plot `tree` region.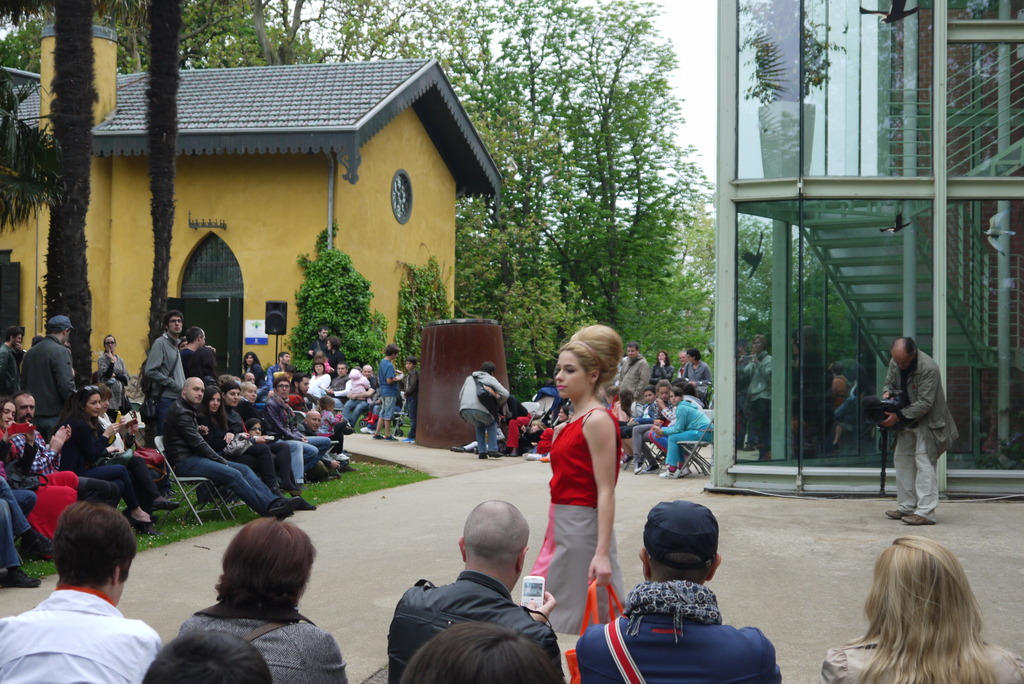
Plotted at bbox(0, 0, 140, 385).
